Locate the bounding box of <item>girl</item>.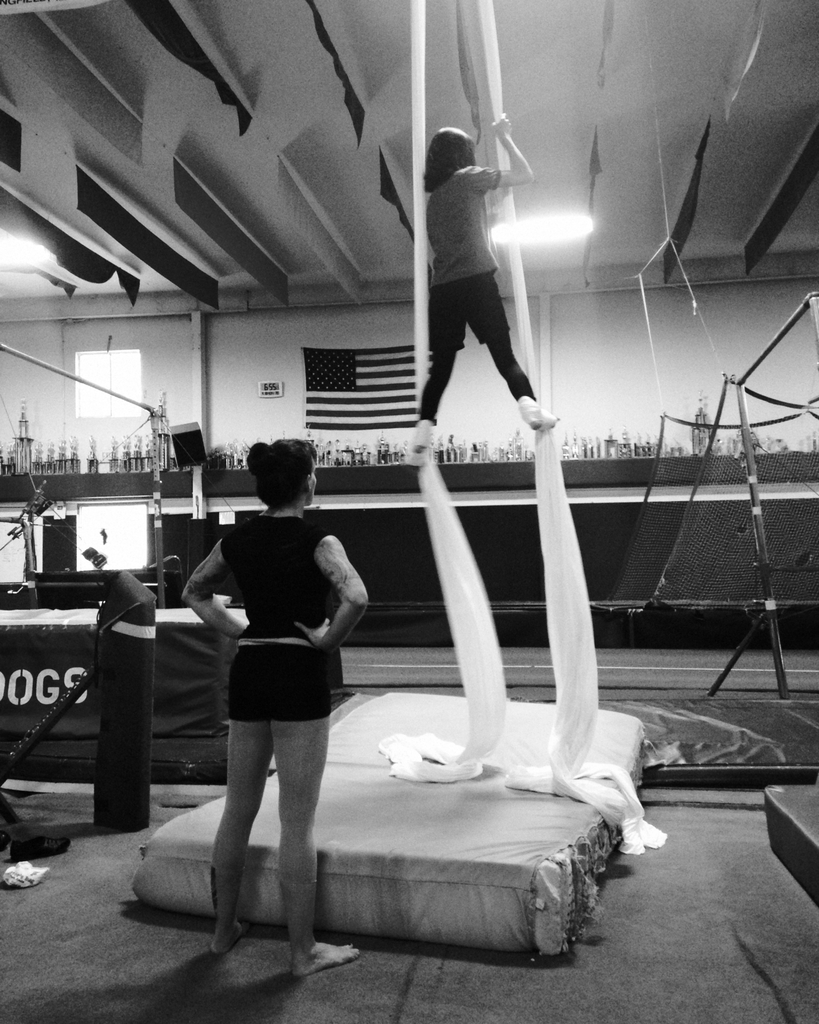
Bounding box: bbox=(417, 116, 558, 449).
